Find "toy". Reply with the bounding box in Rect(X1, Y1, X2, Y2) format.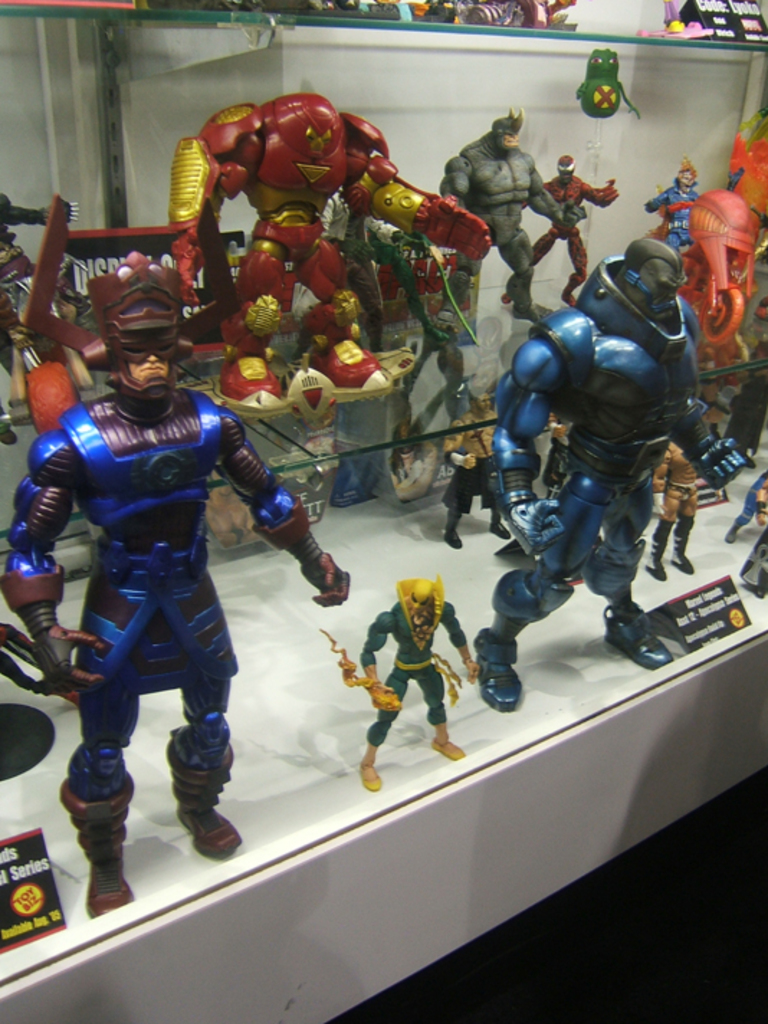
Rect(470, 237, 767, 731).
